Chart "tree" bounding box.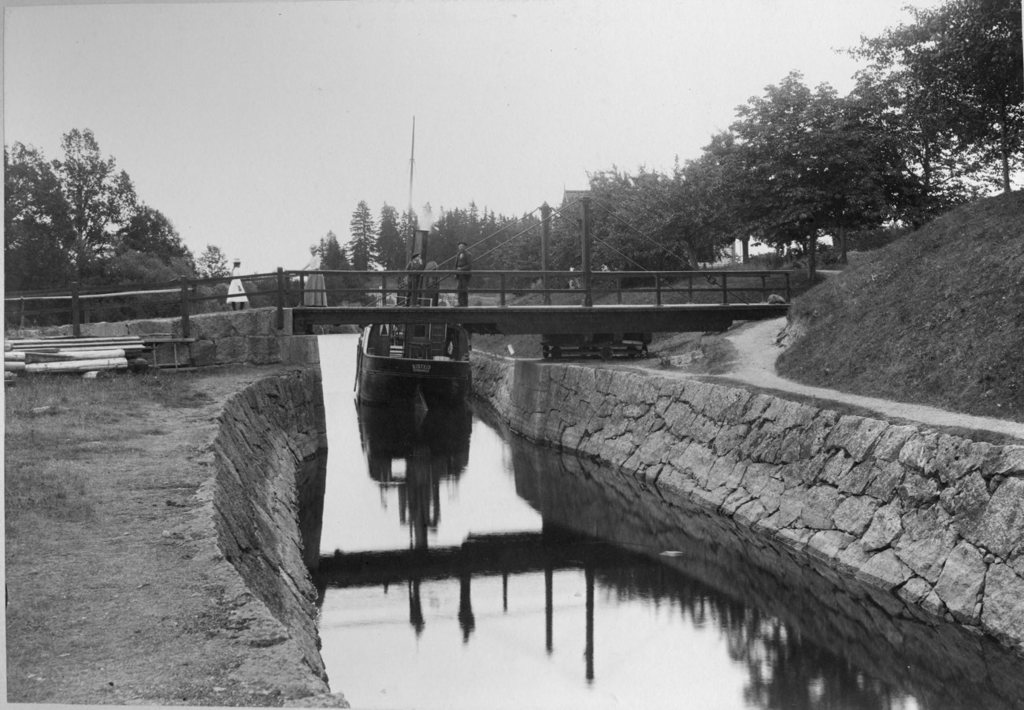
Charted: x1=421, y1=196, x2=519, y2=284.
